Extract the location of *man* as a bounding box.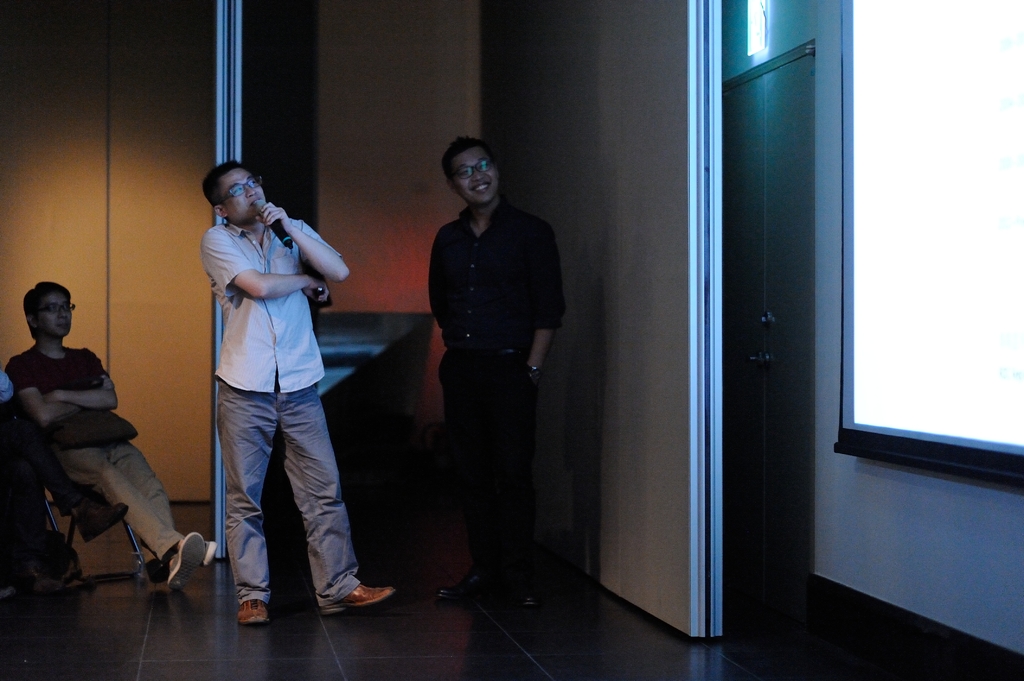
x1=4 y1=276 x2=227 y2=591.
